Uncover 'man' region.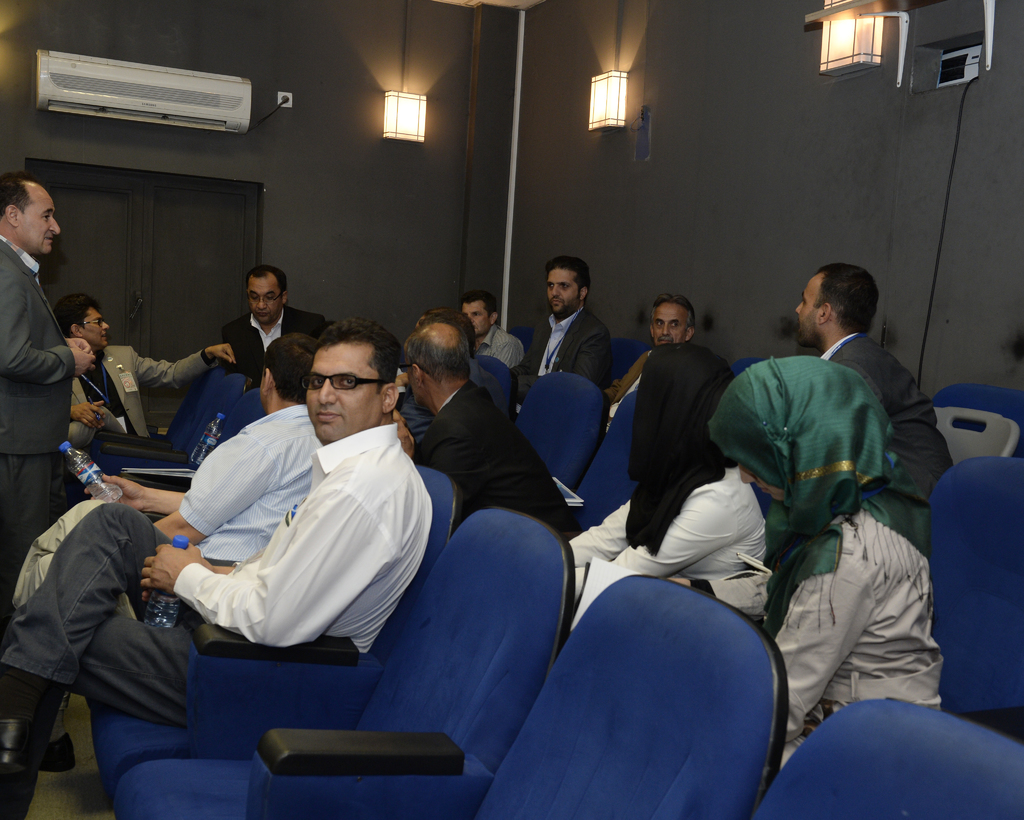
Uncovered: (56, 295, 232, 442).
